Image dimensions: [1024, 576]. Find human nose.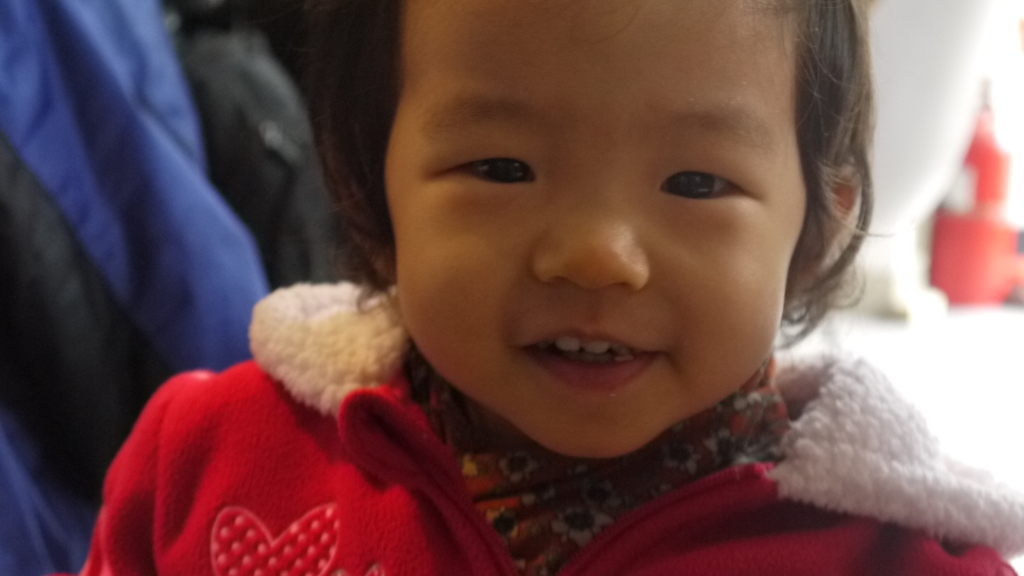
520 182 654 301.
